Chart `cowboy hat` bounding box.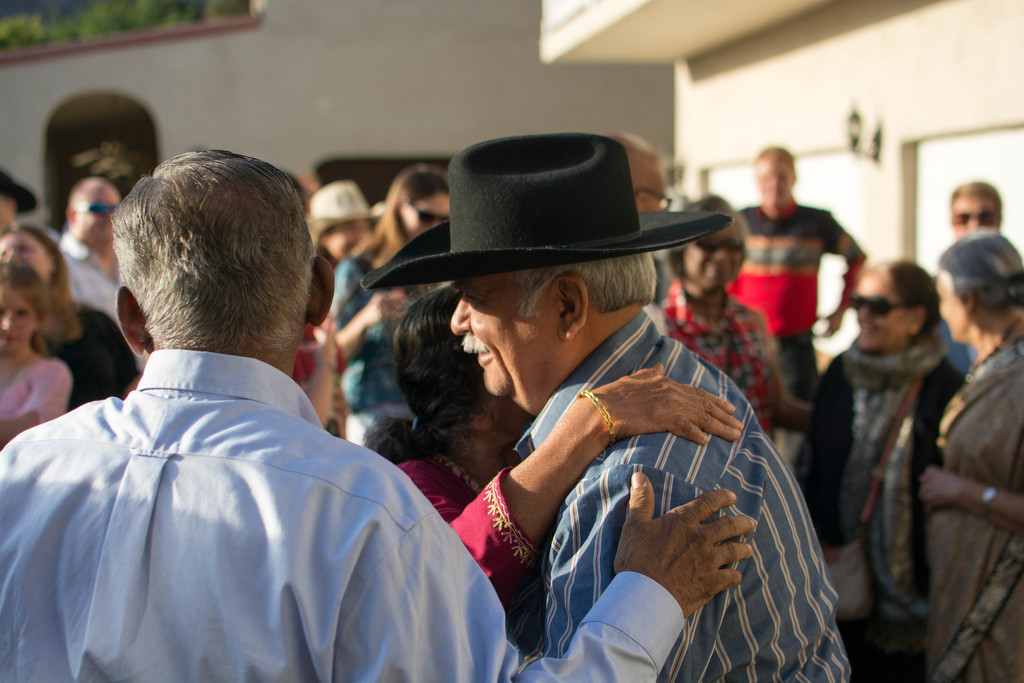
Charted: [399,135,719,312].
